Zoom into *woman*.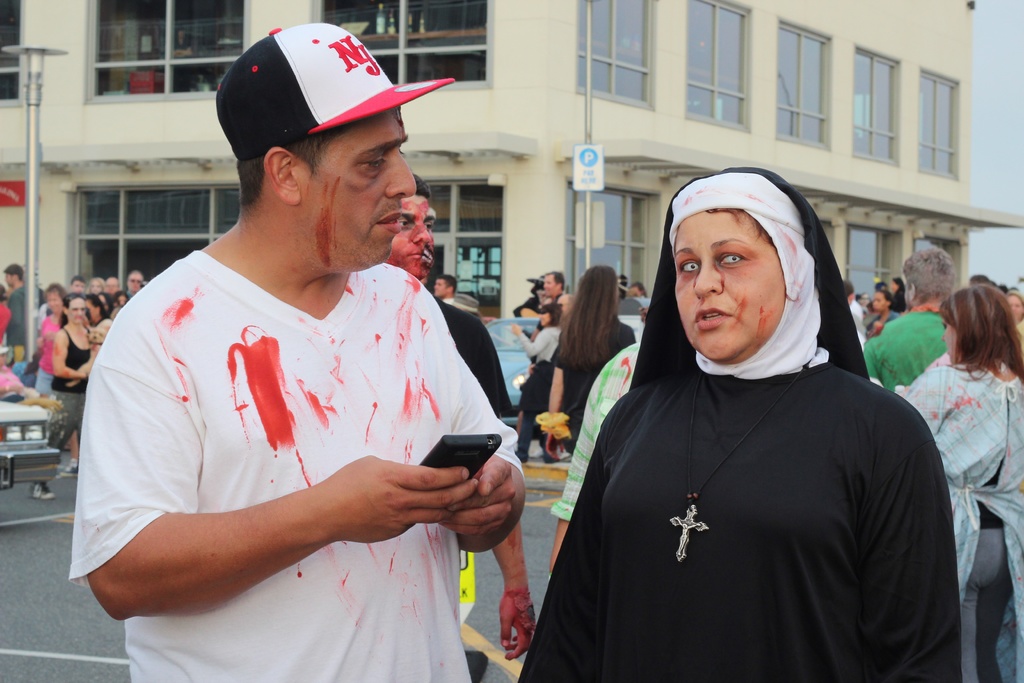
Zoom target: select_region(552, 265, 637, 457).
